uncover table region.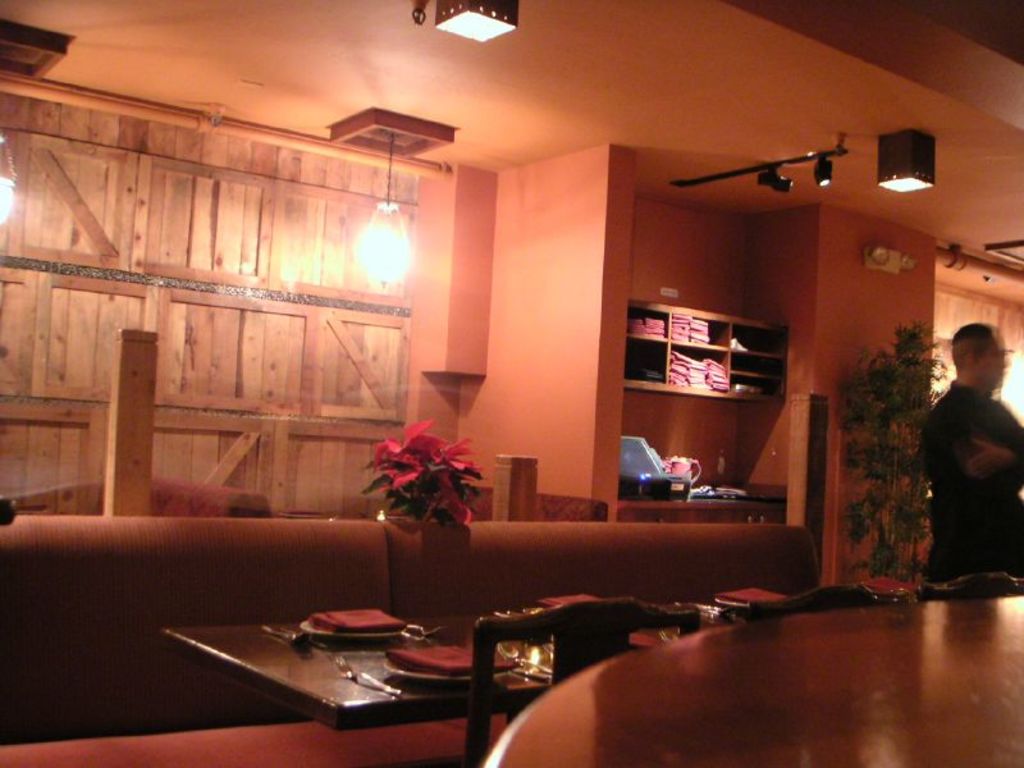
Uncovered: [480, 579, 1023, 767].
